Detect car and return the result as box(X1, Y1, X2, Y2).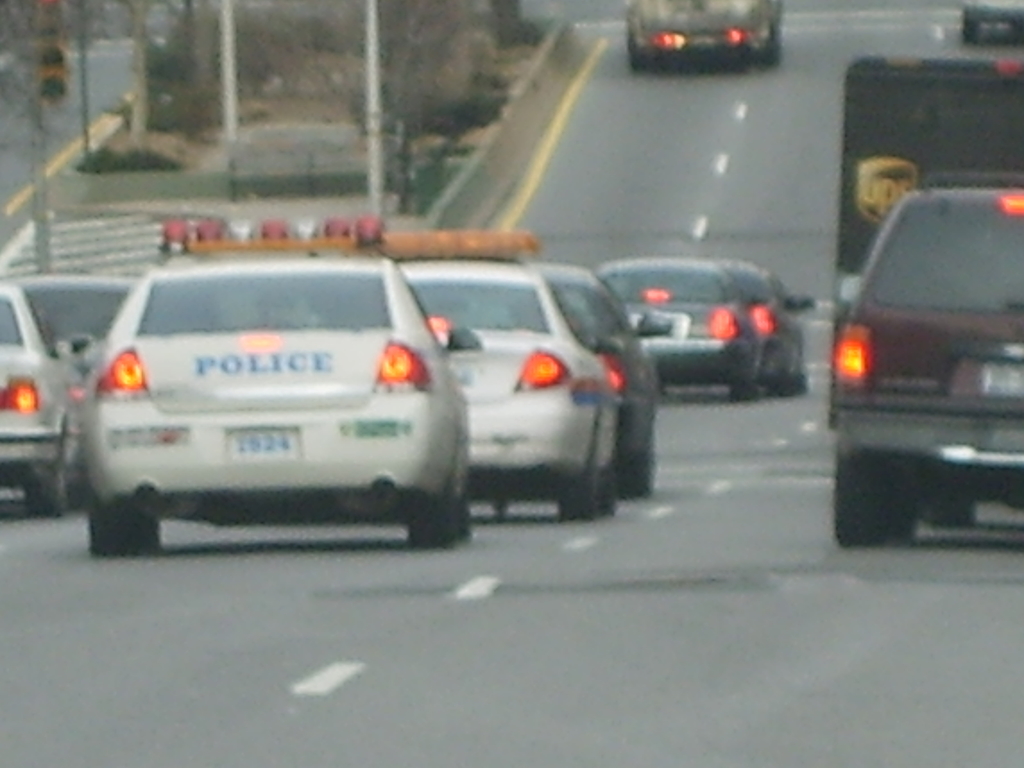
box(529, 263, 660, 493).
